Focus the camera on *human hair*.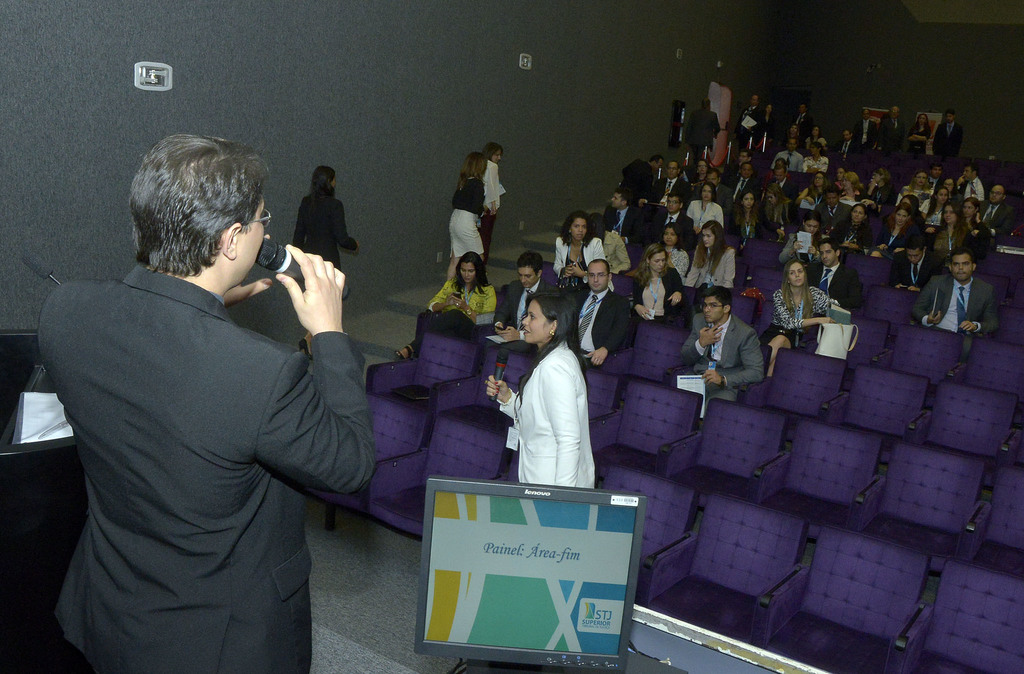
Focus region: BBox(452, 254, 490, 294).
